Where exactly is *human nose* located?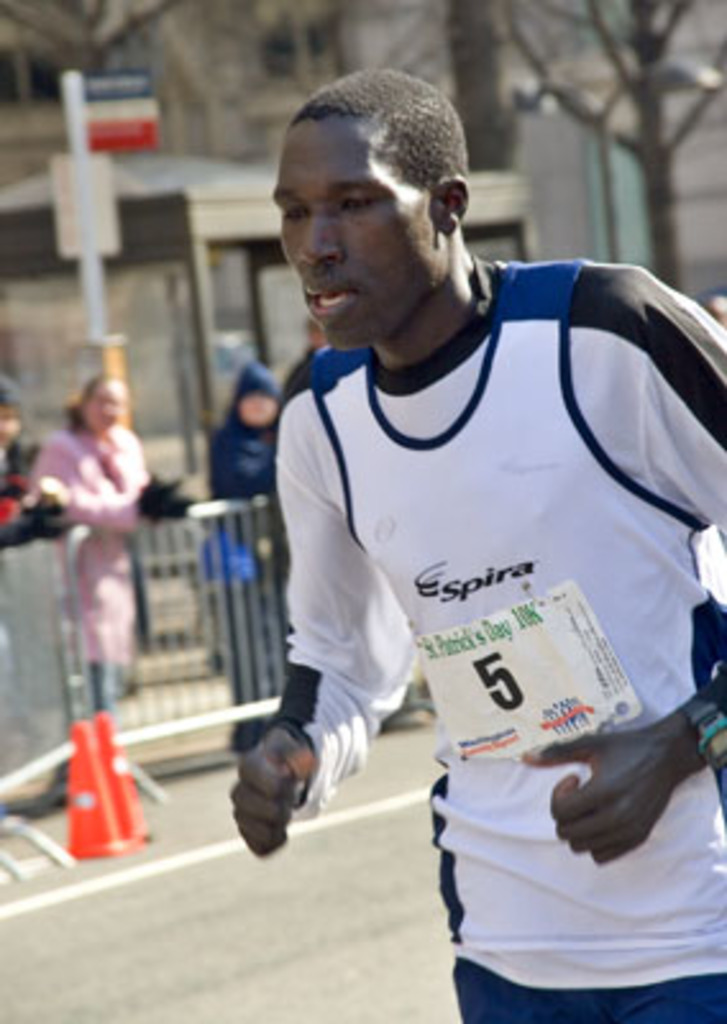
Its bounding box is [302, 210, 348, 269].
